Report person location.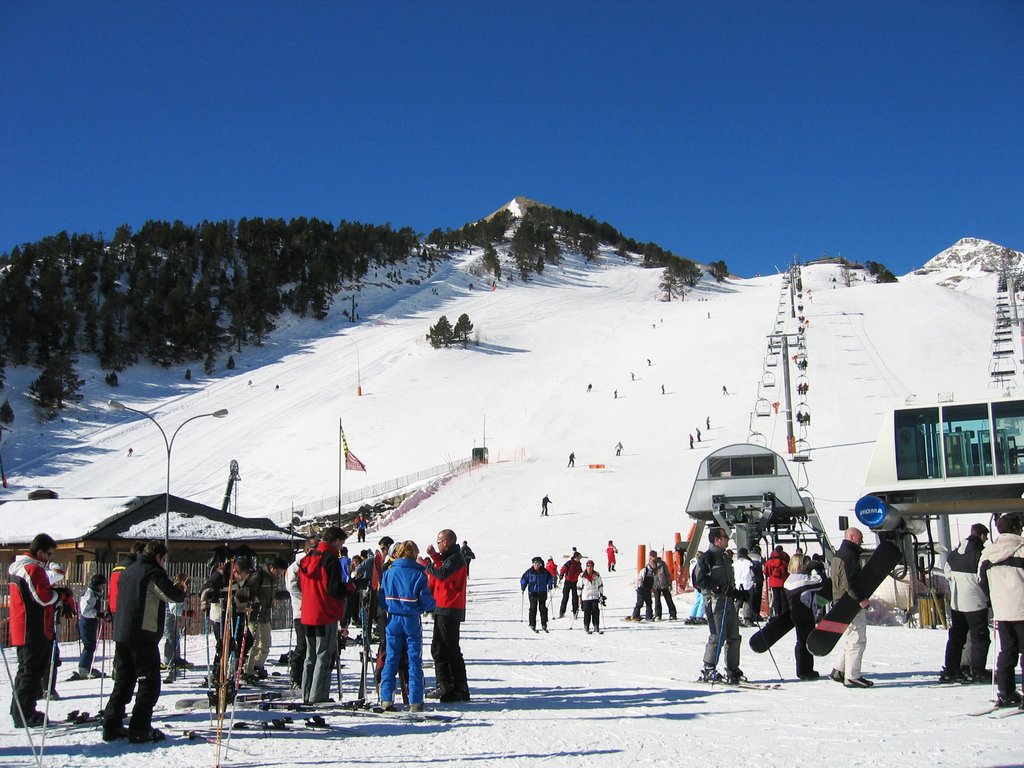
Report: region(690, 422, 702, 444).
